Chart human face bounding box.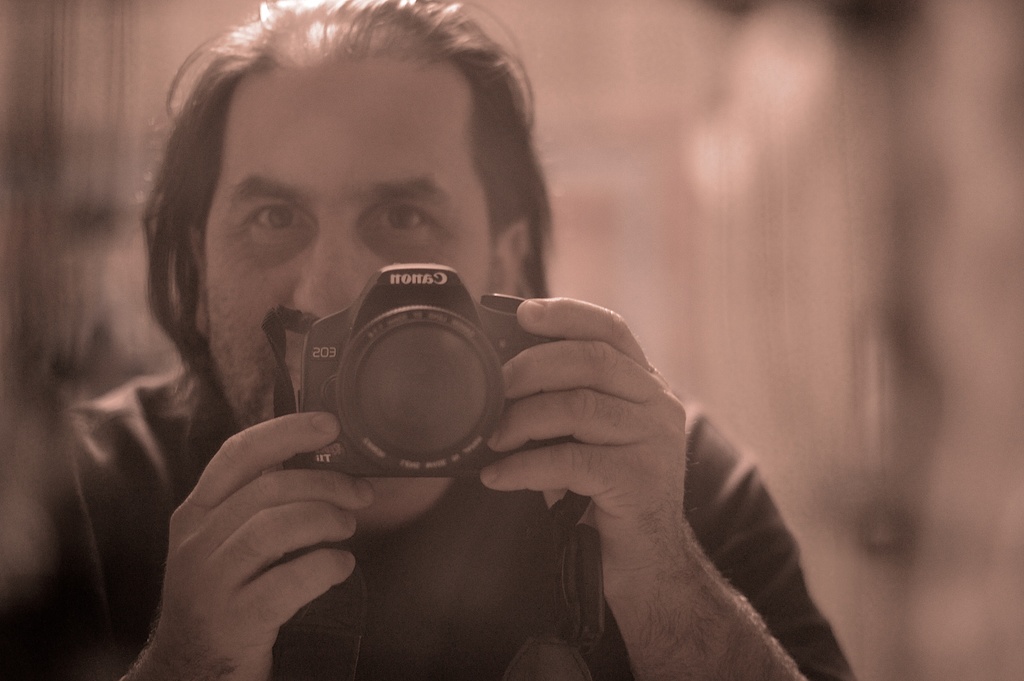
Charted: bbox(201, 63, 495, 428).
